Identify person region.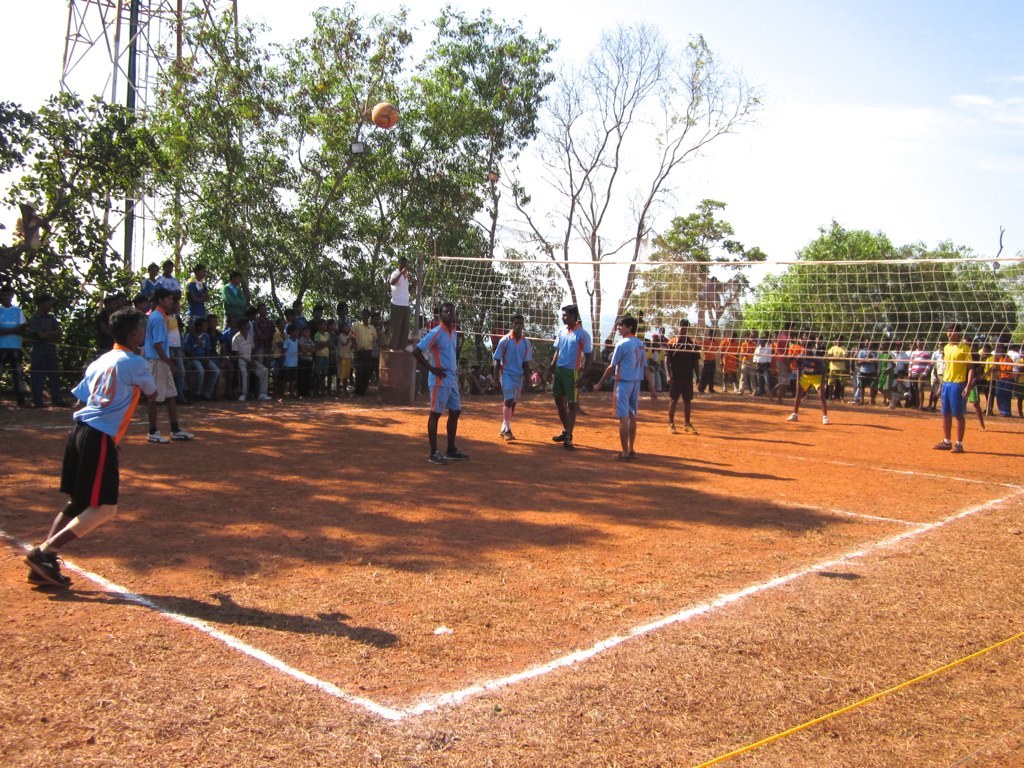
Region: 113,288,131,314.
